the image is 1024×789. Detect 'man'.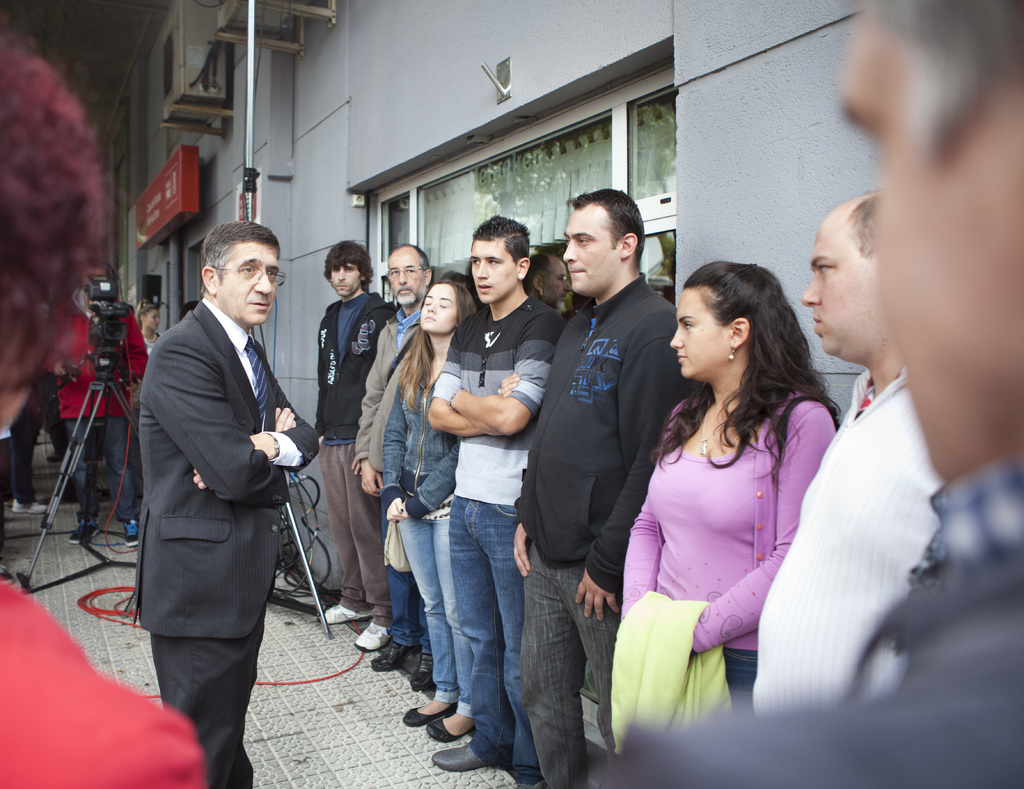
Detection: crop(348, 241, 431, 696).
